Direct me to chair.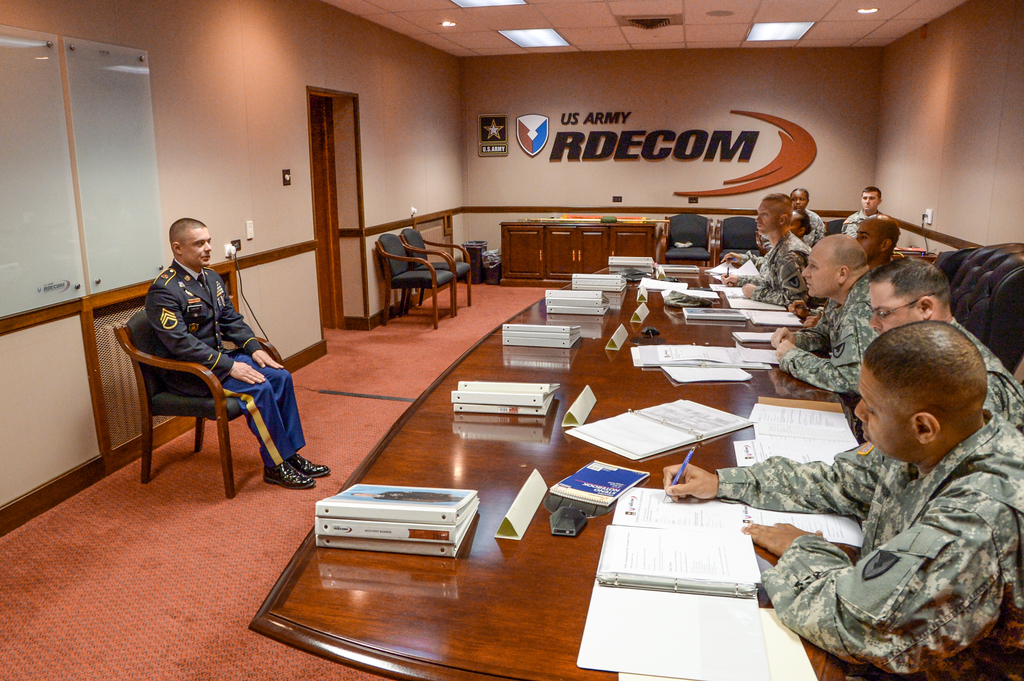
Direction: [712, 215, 761, 266].
